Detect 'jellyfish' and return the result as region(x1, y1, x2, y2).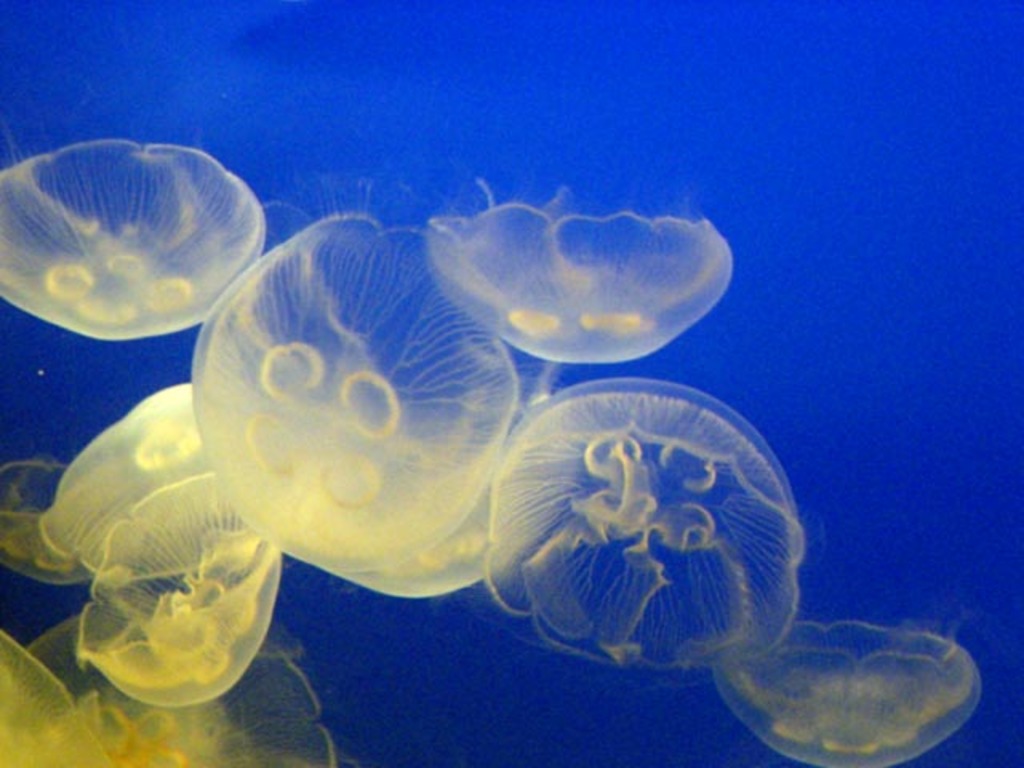
region(424, 178, 736, 365).
